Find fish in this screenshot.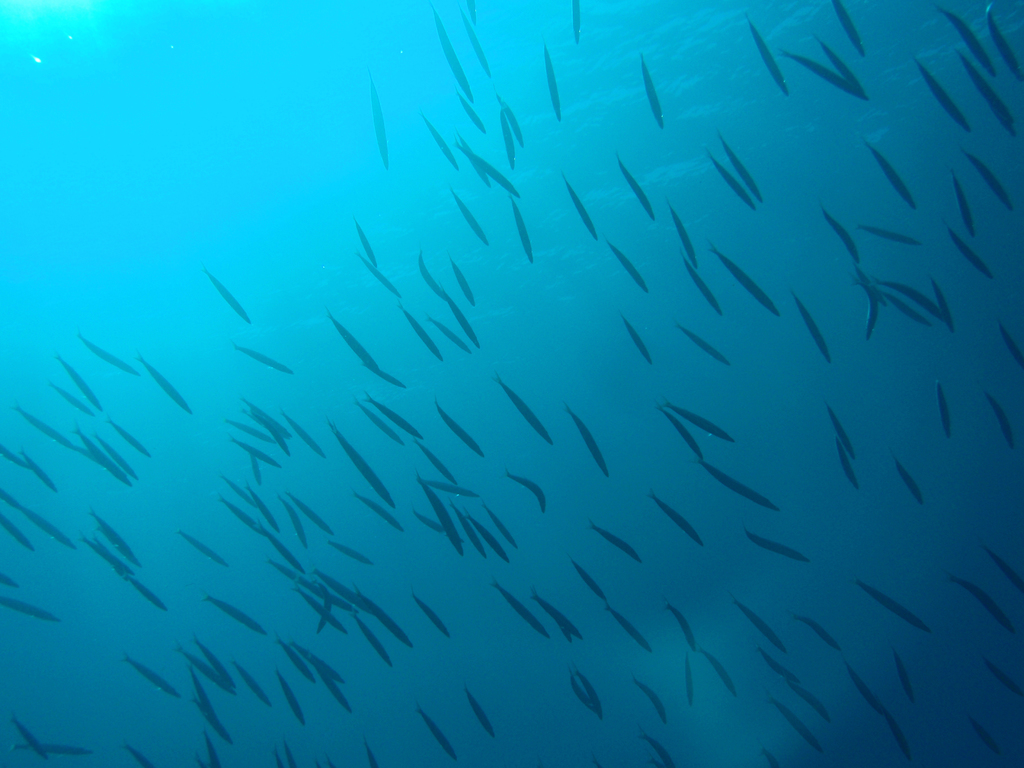
The bounding box for fish is bbox(563, 172, 596, 241).
